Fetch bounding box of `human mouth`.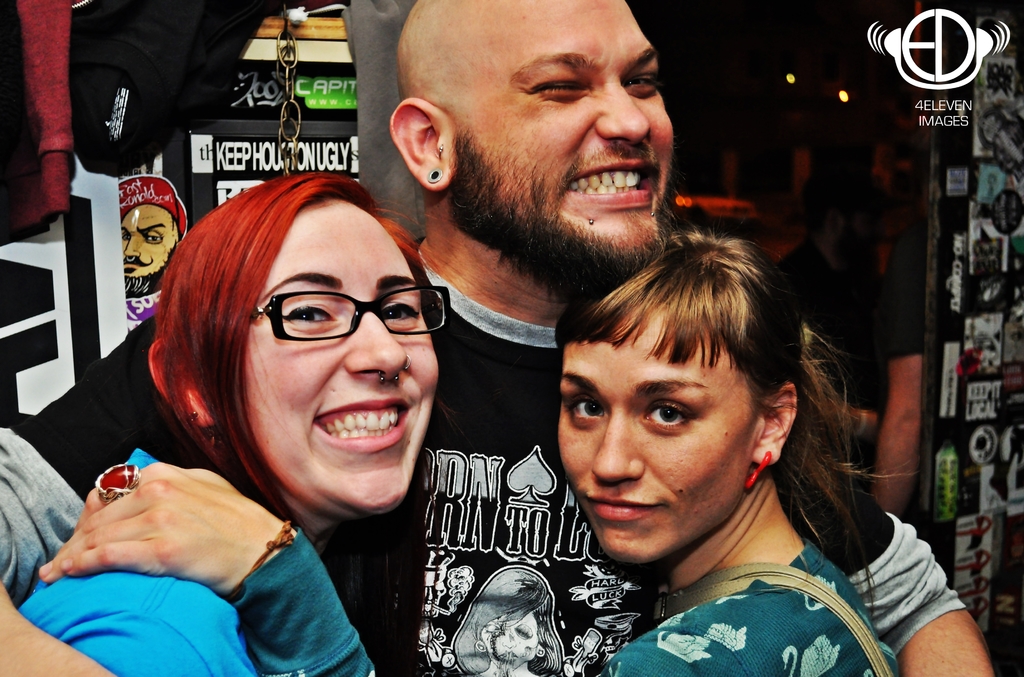
Bbox: detection(308, 392, 411, 447).
